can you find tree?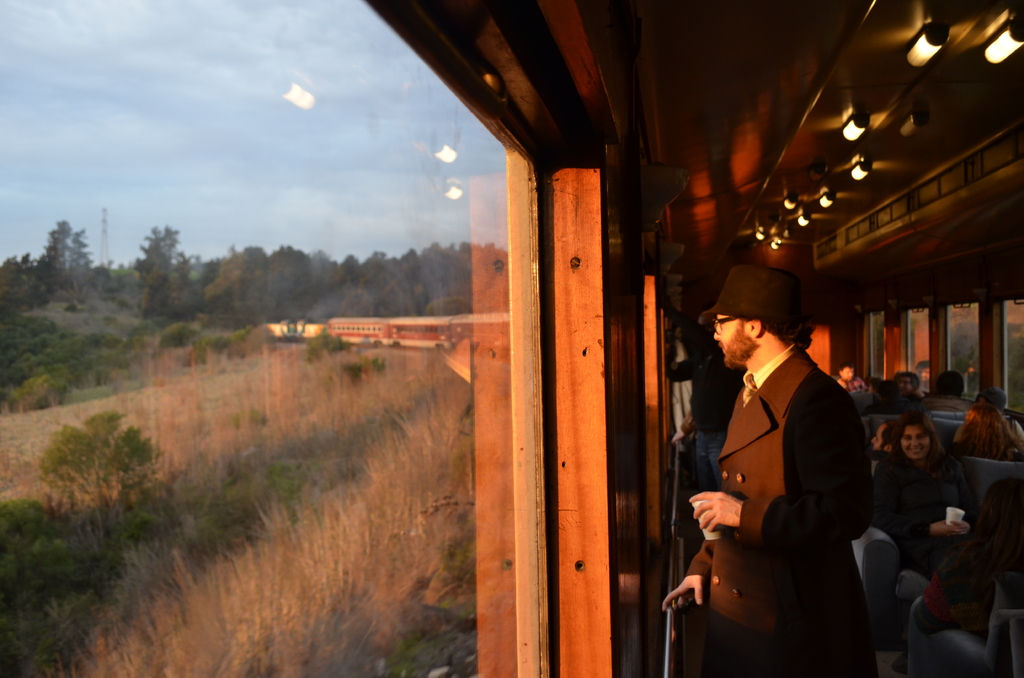
Yes, bounding box: select_region(131, 223, 182, 295).
